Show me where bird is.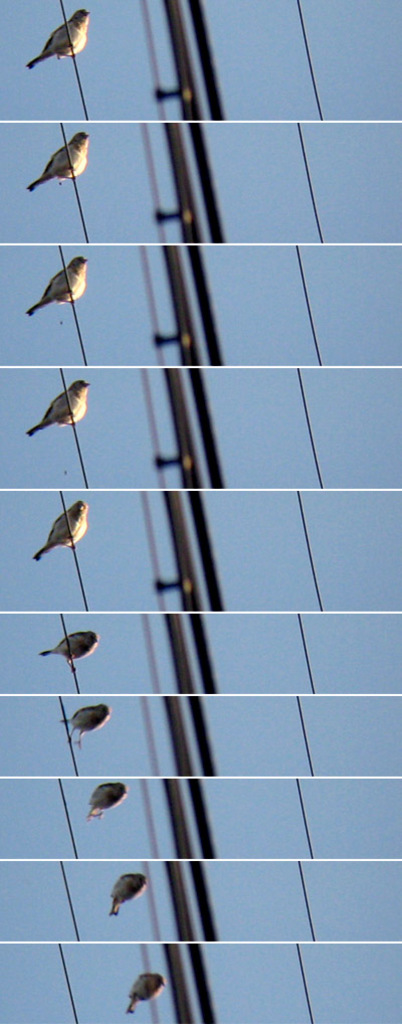
bird is at [x1=107, y1=869, x2=149, y2=915].
